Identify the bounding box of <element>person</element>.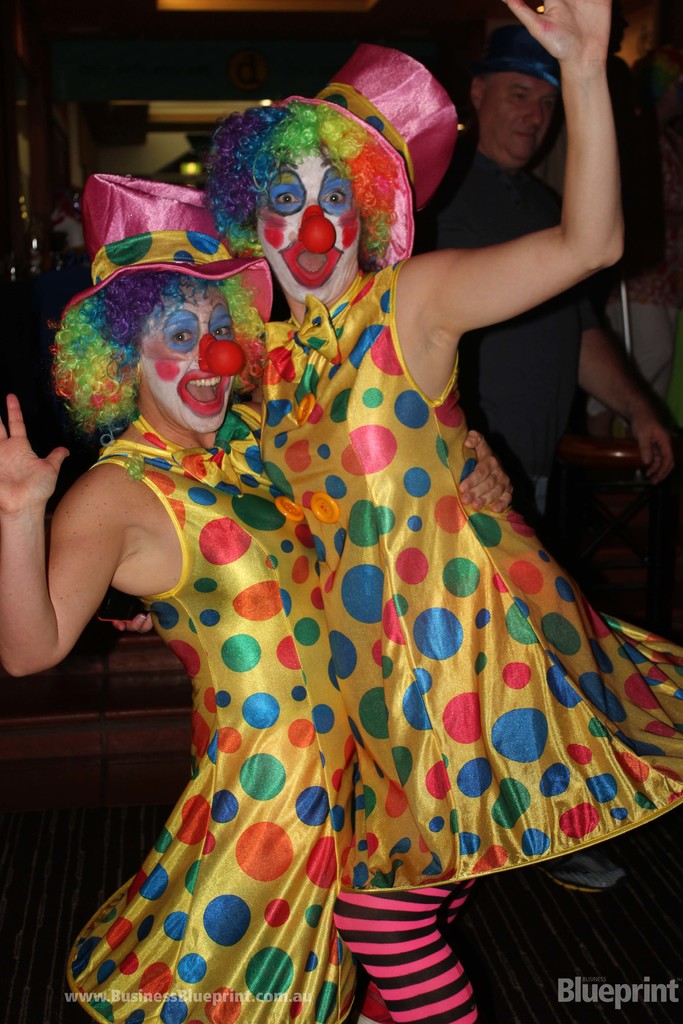
<region>0, 267, 511, 1023</region>.
